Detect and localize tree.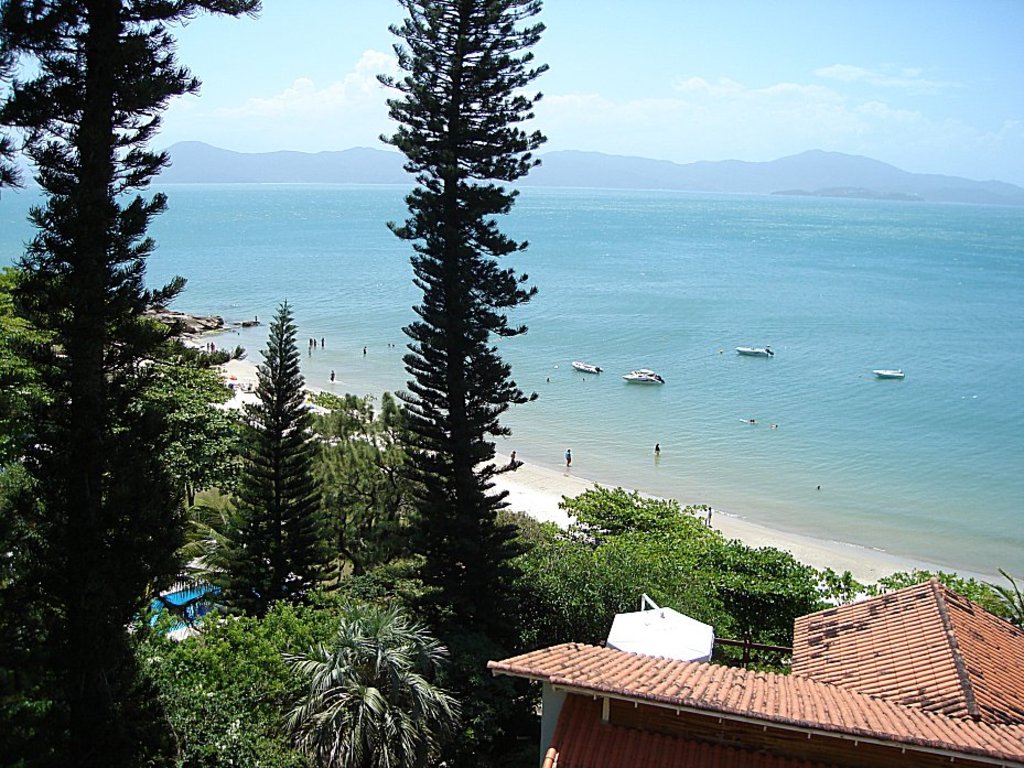
Localized at l=0, t=0, r=256, b=767.
